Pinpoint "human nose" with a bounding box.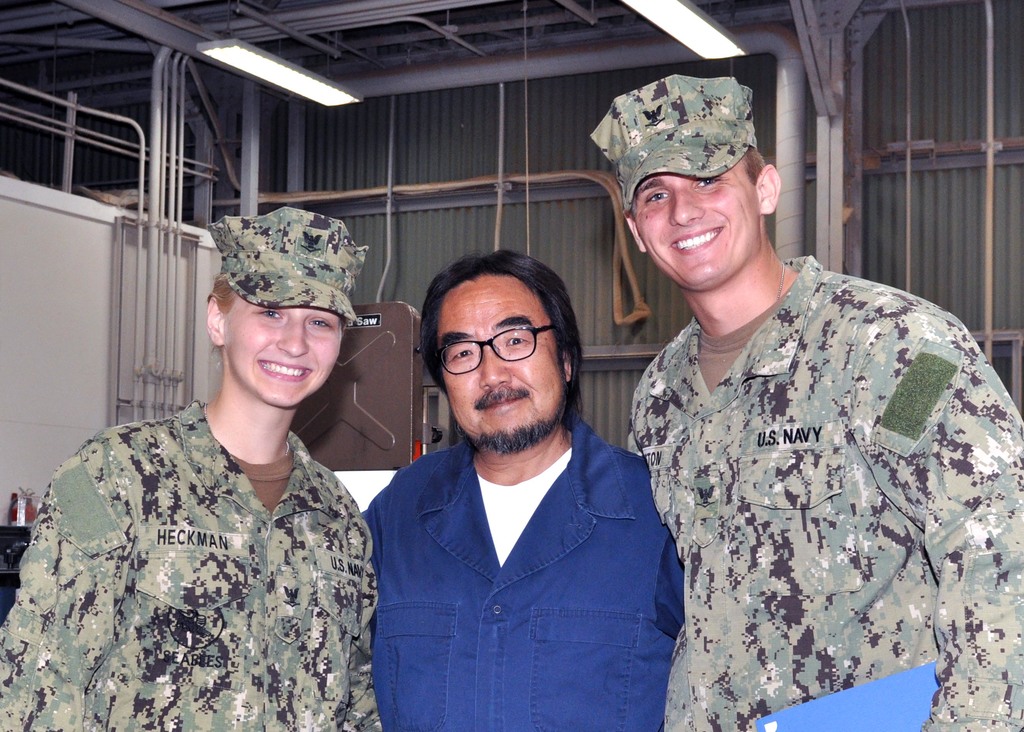
<box>481,350,510,386</box>.
